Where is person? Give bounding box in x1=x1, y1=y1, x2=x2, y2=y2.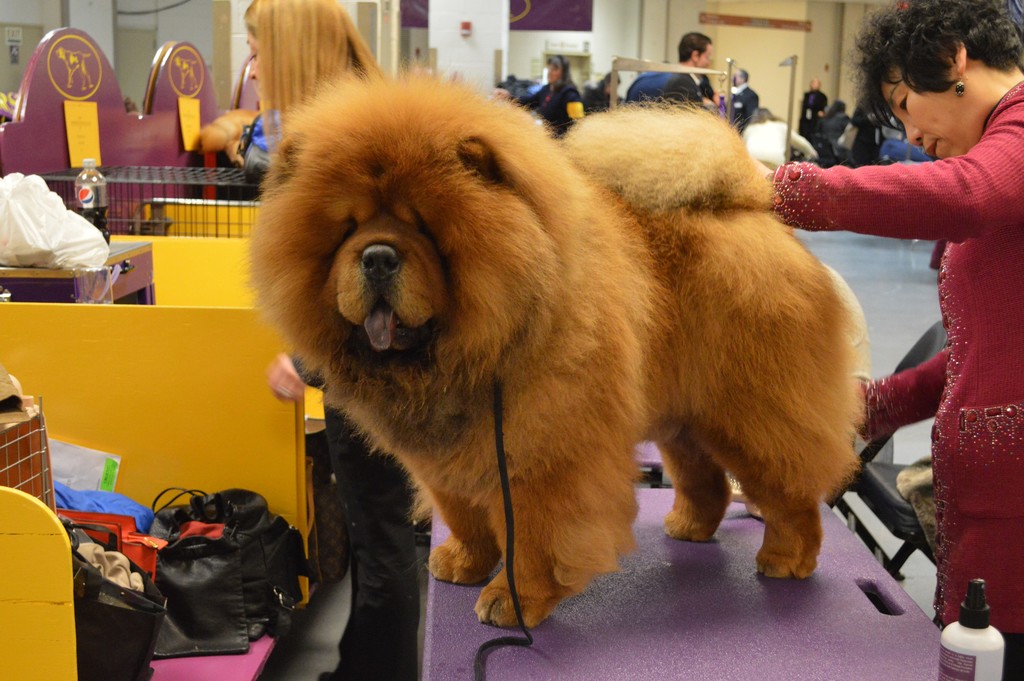
x1=226, y1=0, x2=423, y2=680.
